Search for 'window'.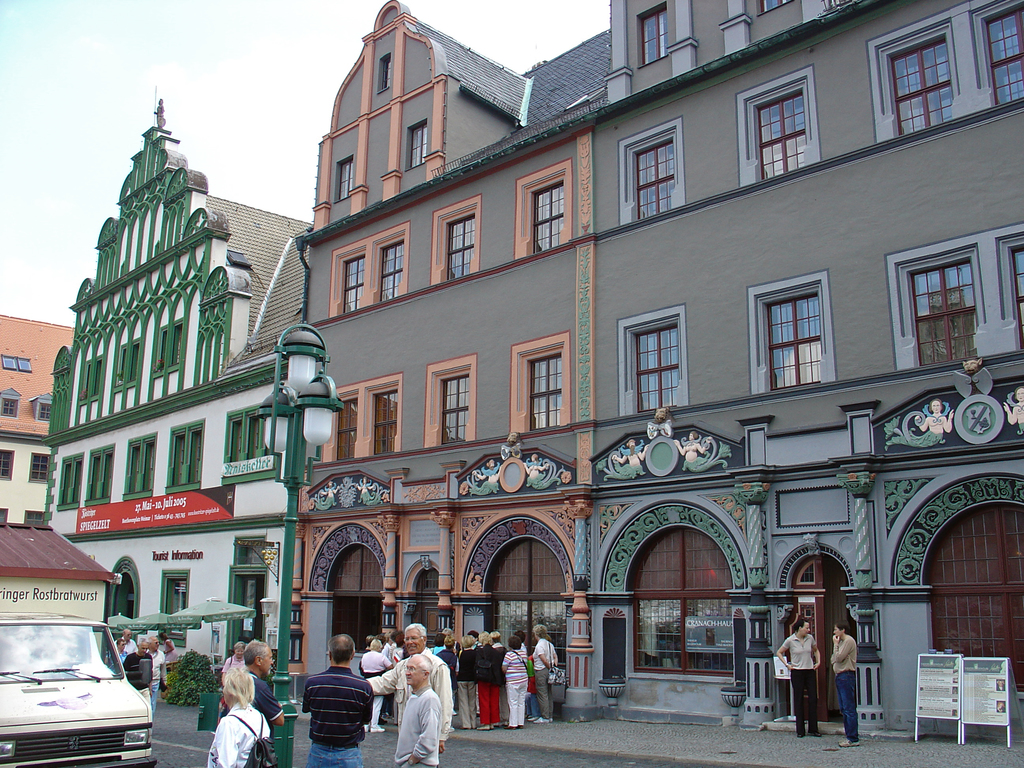
Found at locate(964, 0, 1023, 108).
